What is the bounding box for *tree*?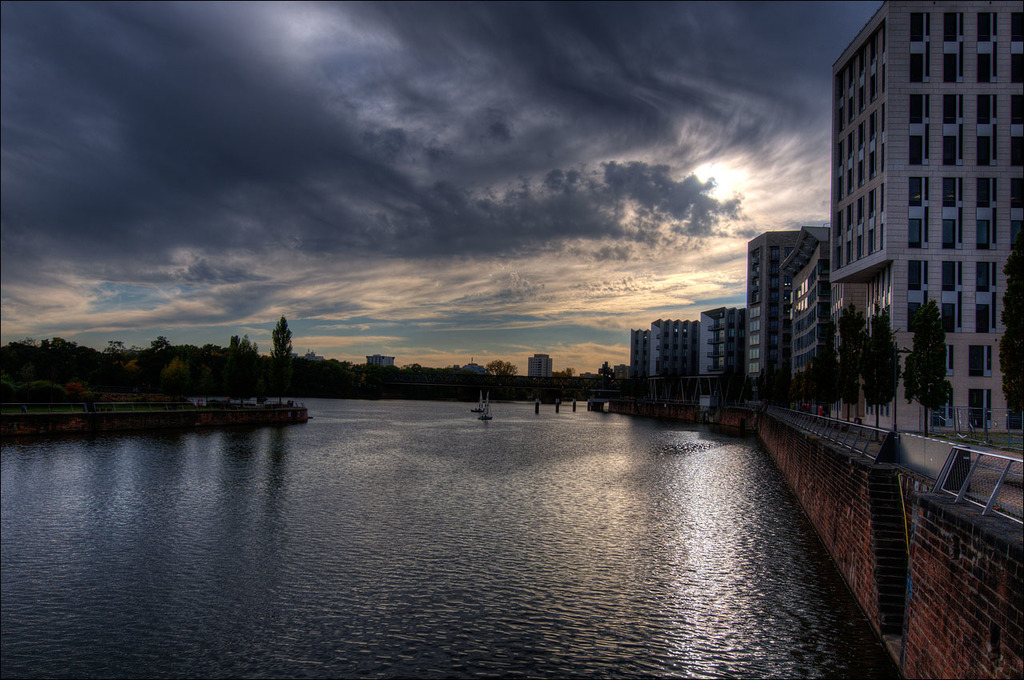
l=596, t=359, r=612, b=378.
